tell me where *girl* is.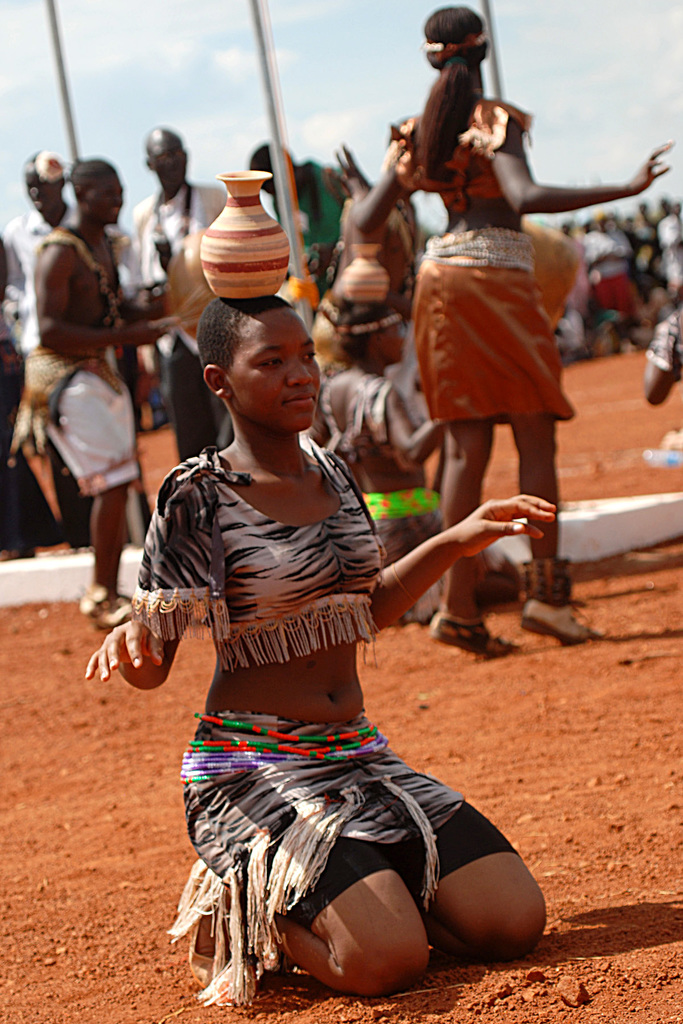
*girl* is at locate(331, 6, 673, 655).
